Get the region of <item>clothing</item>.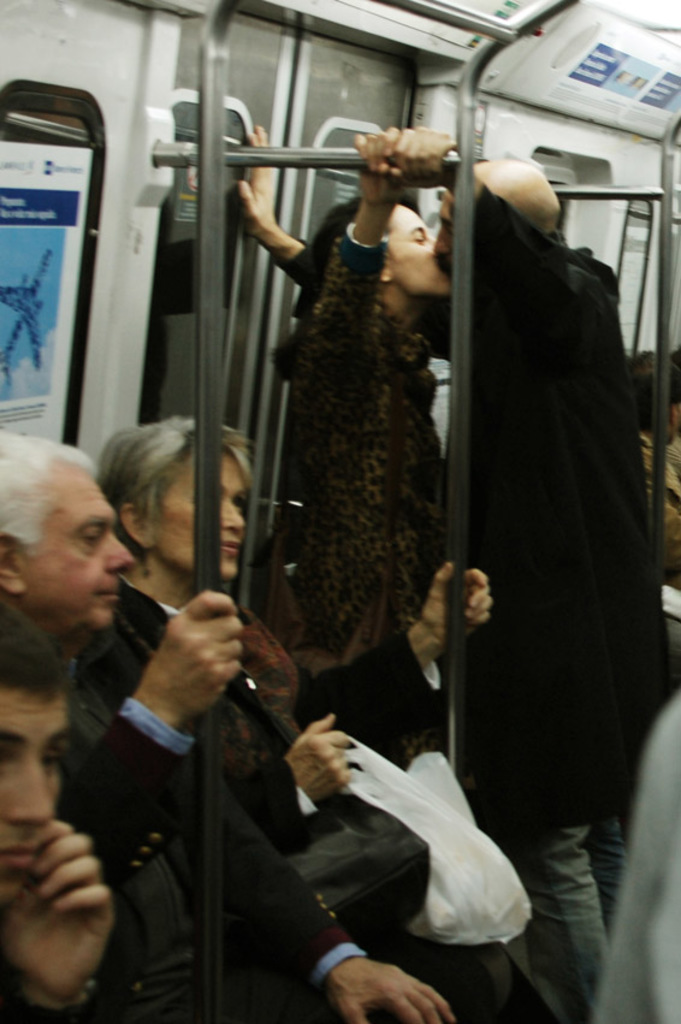
box(418, 93, 659, 929).
